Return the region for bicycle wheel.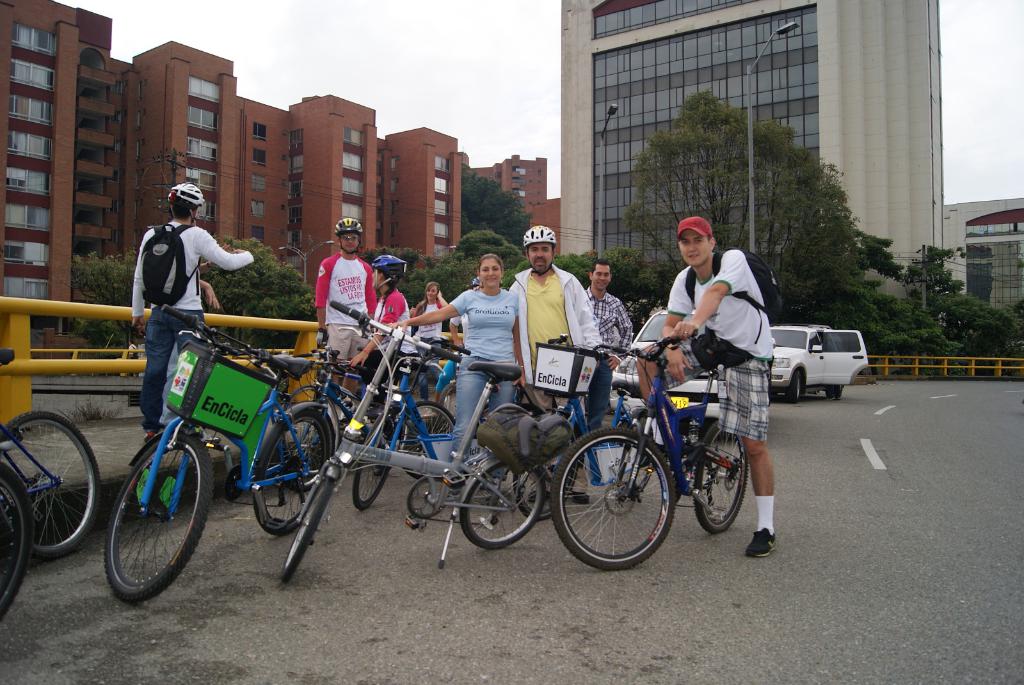
bbox=(281, 387, 340, 497).
